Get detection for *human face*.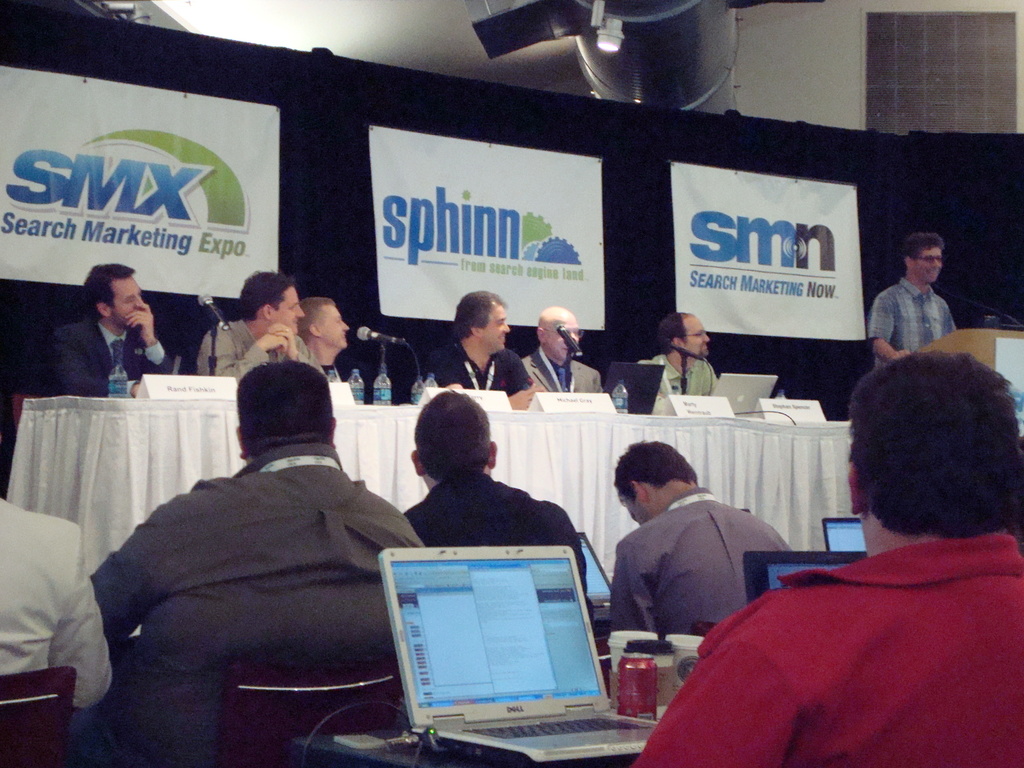
Detection: [111,278,146,324].
